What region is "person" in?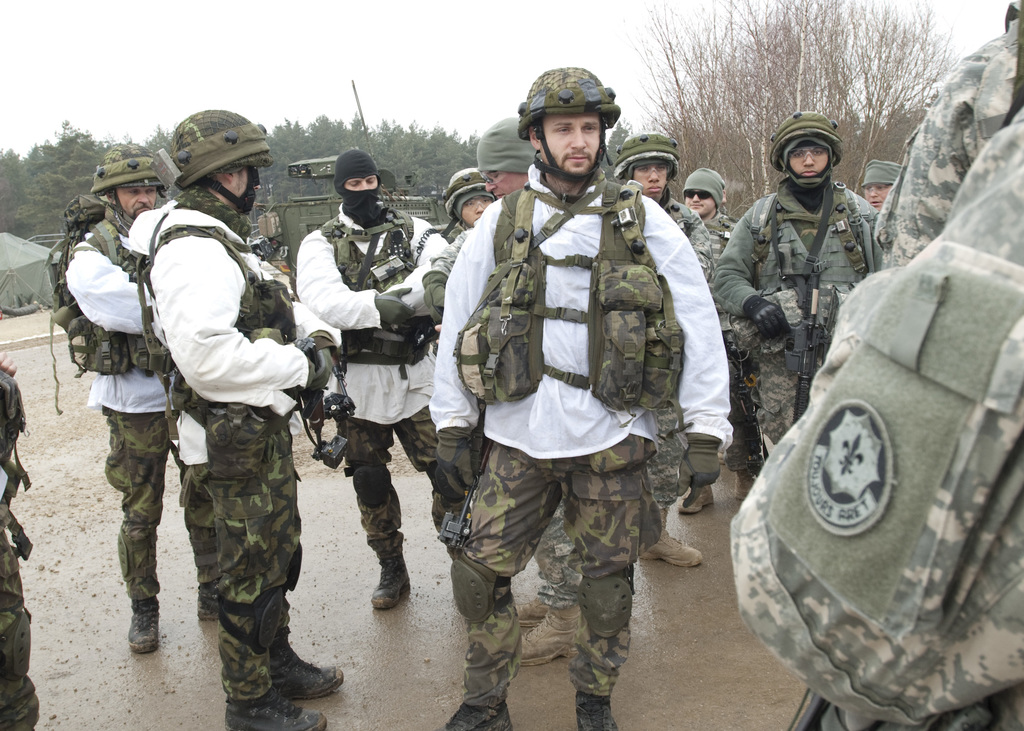
(left=683, top=171, right=737, bottom=323).
